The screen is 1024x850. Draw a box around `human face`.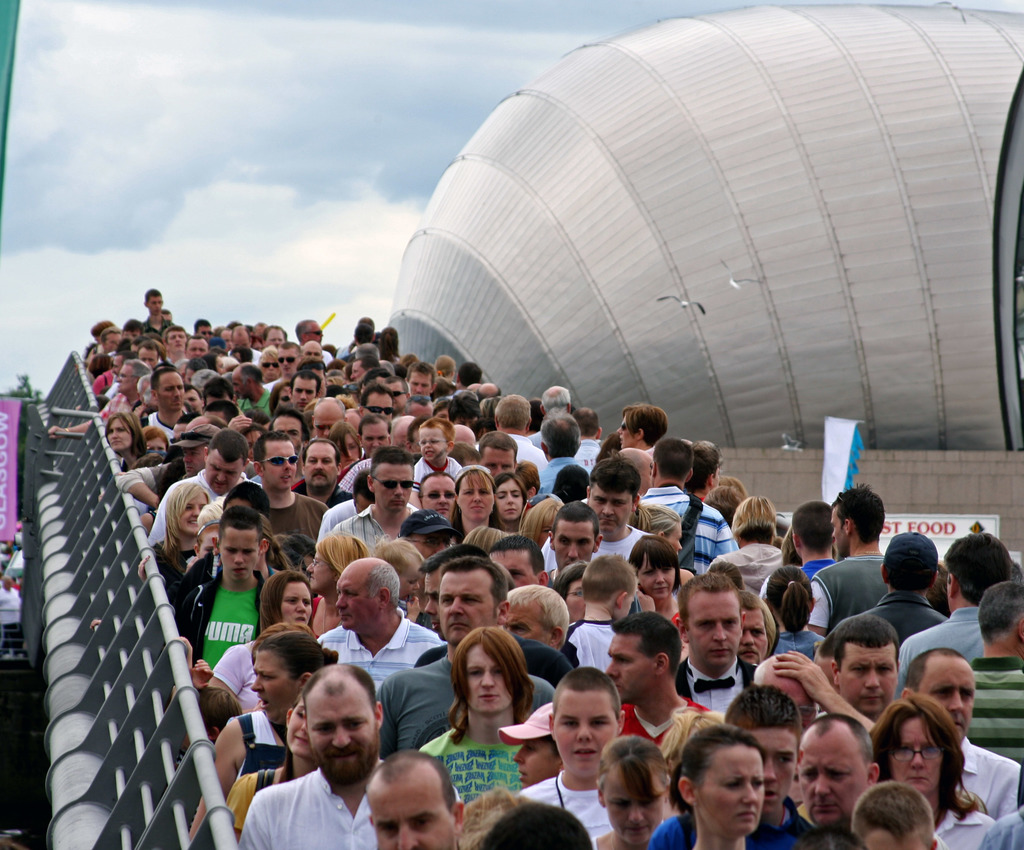
{"left": 273, "top": 420, "right": 300, "bottom": 451}.
